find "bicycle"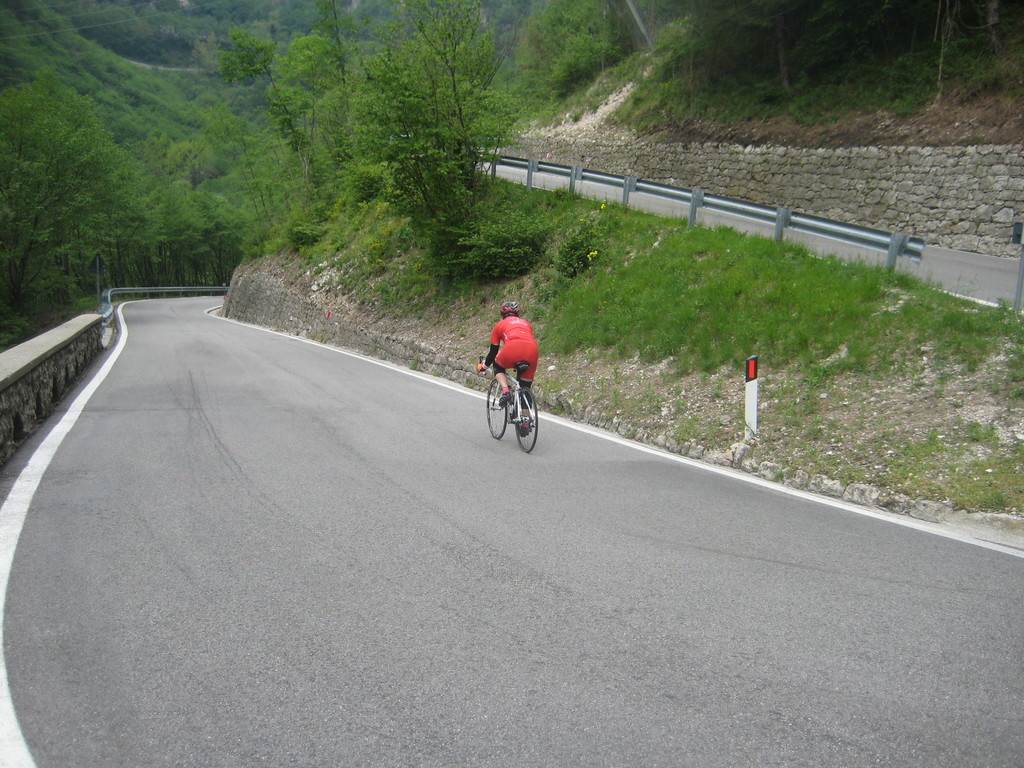
[left=480, top=356, right=543, bottom=461]
